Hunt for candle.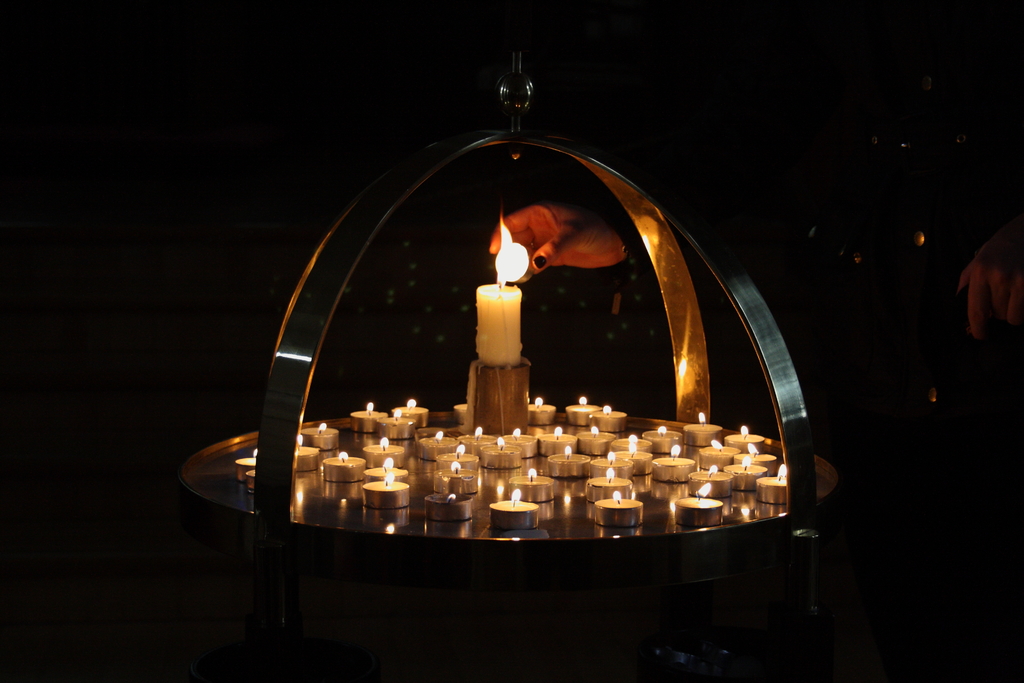
Hunted down at bbox=(522, 397, 555, 423).
